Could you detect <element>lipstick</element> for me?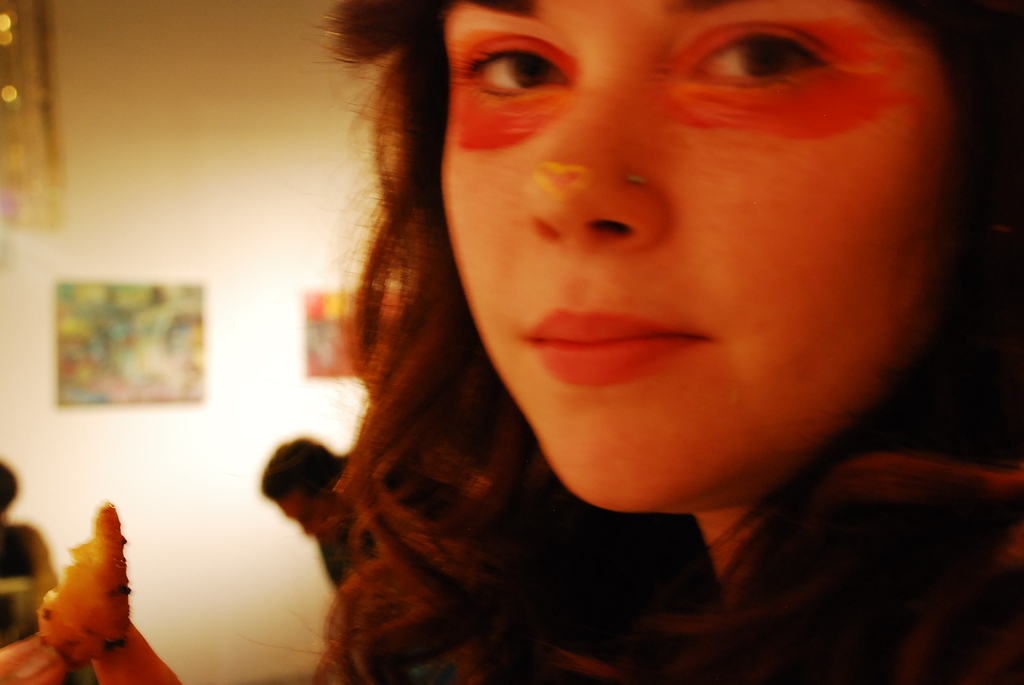
Detection result: l=524, t=313, r=707, b=390.
